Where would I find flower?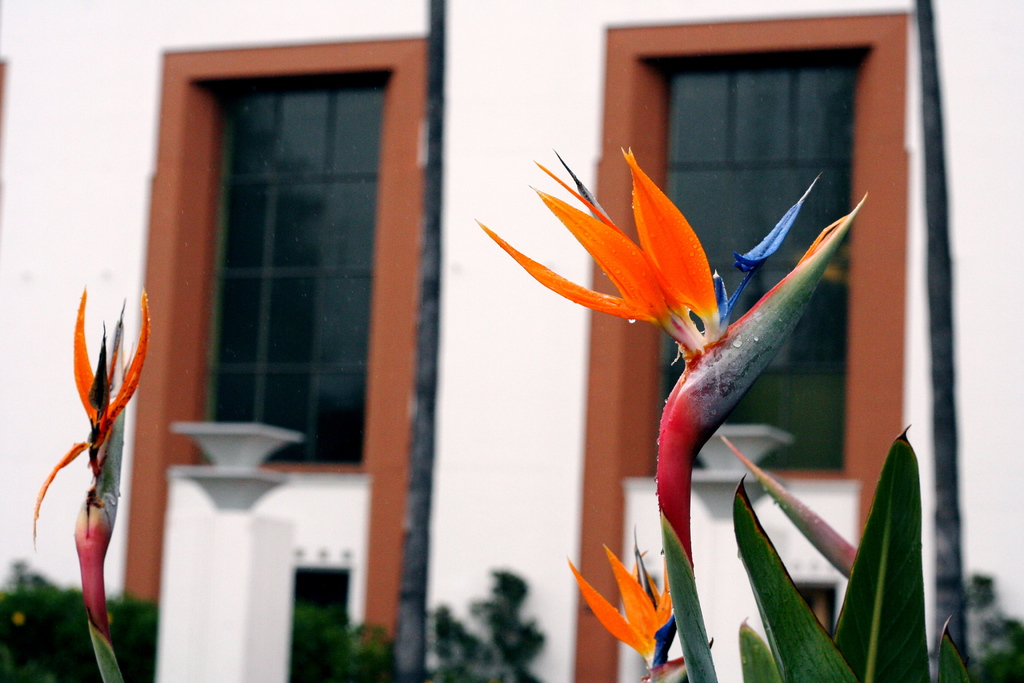
At pyautogui.locateOnScreen(568, 529, 676, 673).
